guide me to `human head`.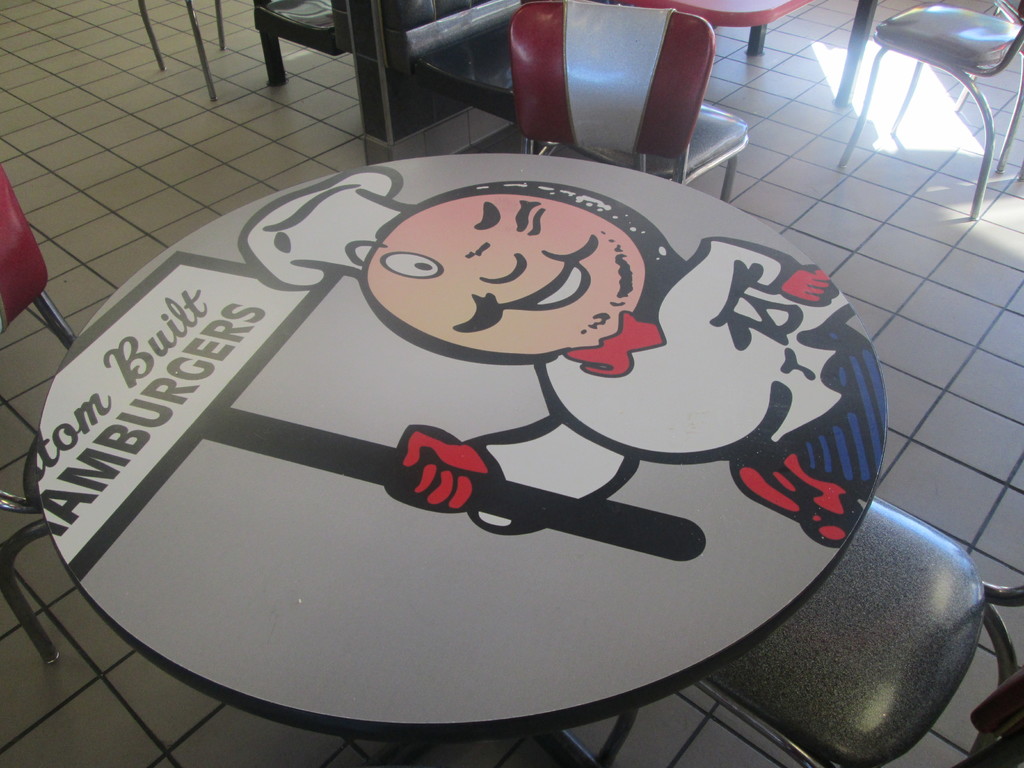
Guidance: (left=369, top=172, right=678, bottom=365).
